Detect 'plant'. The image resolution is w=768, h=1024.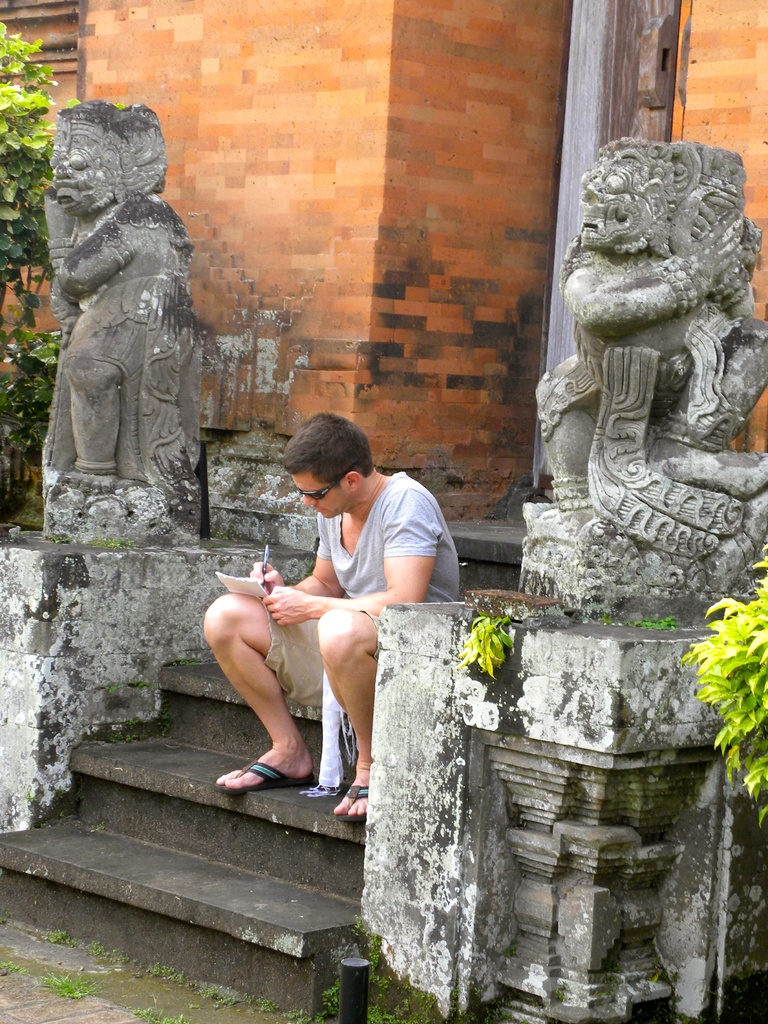
679:543:767:833.
